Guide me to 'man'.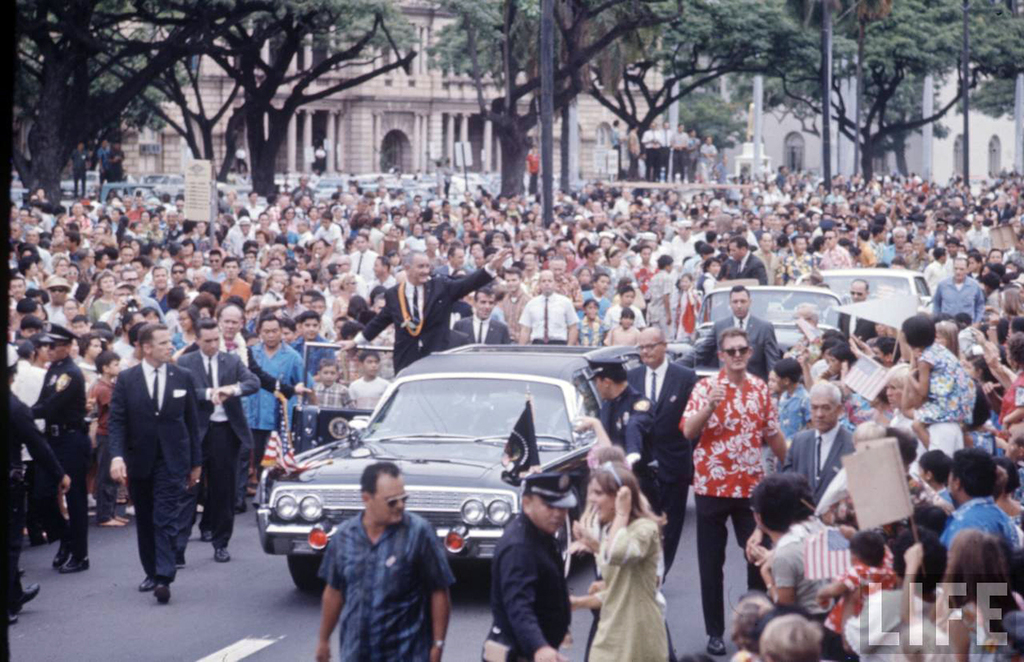
Guidance: box=[683, 328, 791, 661].
